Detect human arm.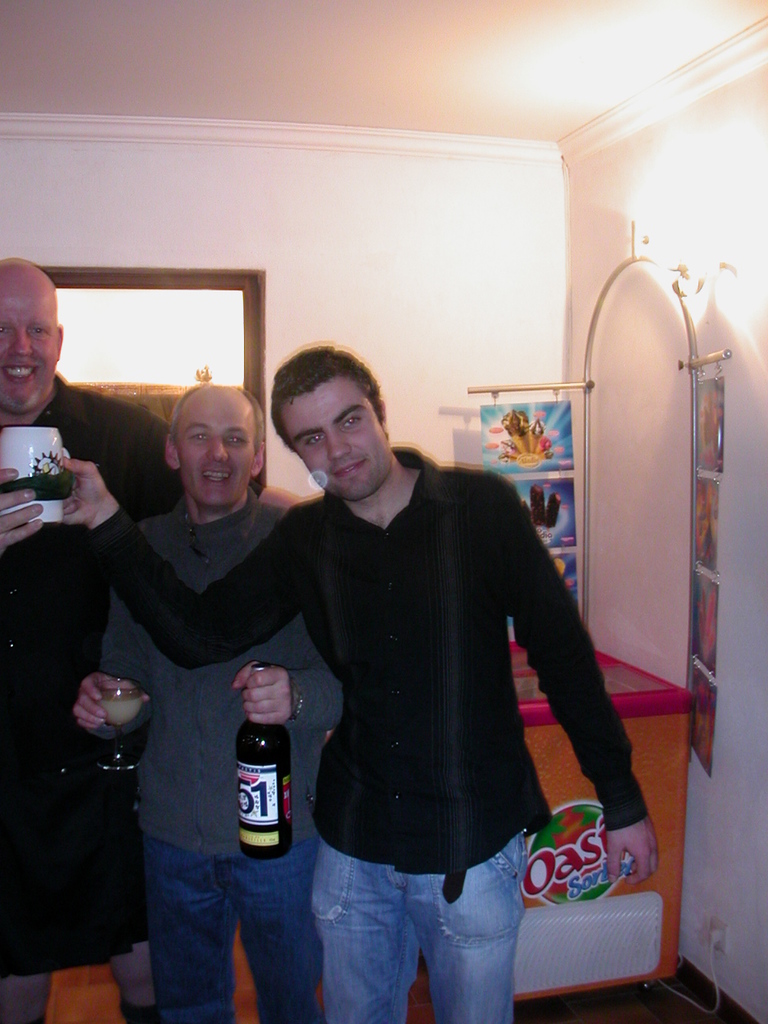
Detected at region(68, 658, 153, 734).
